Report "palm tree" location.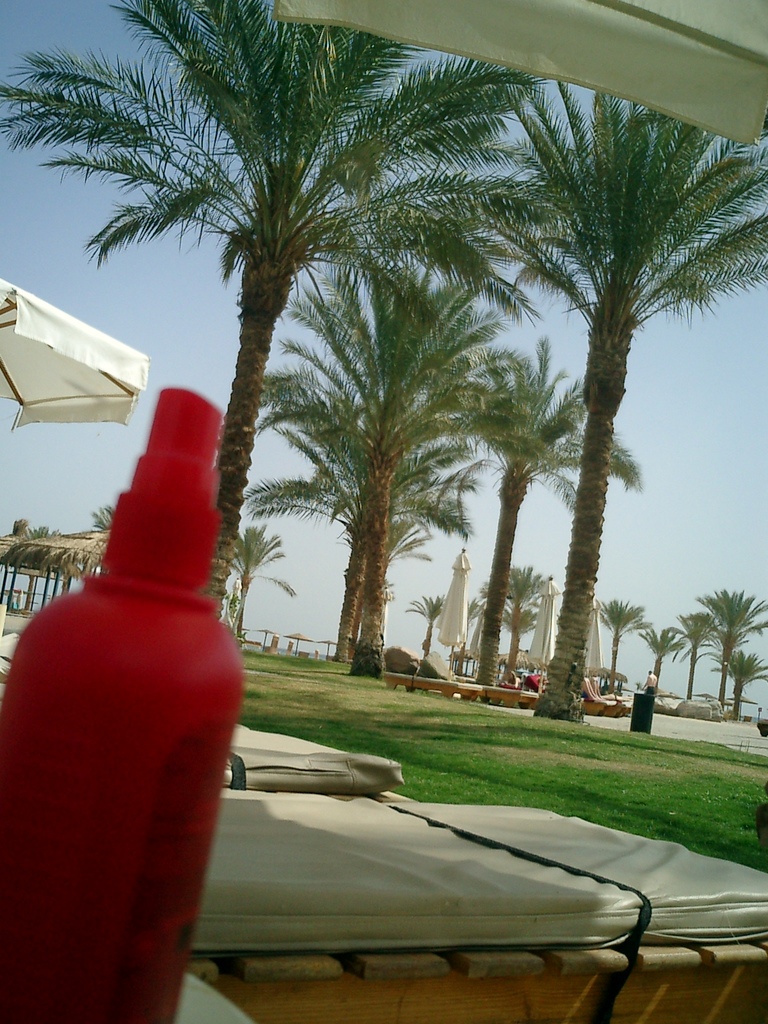
Report: 584:588:629:713.
